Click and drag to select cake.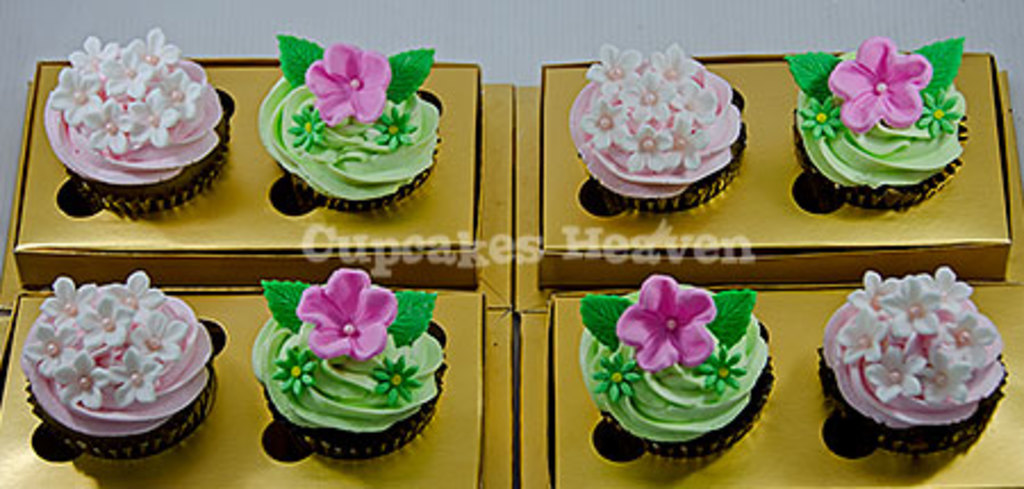
Selection: Rect(785, 36, 965, 209).
